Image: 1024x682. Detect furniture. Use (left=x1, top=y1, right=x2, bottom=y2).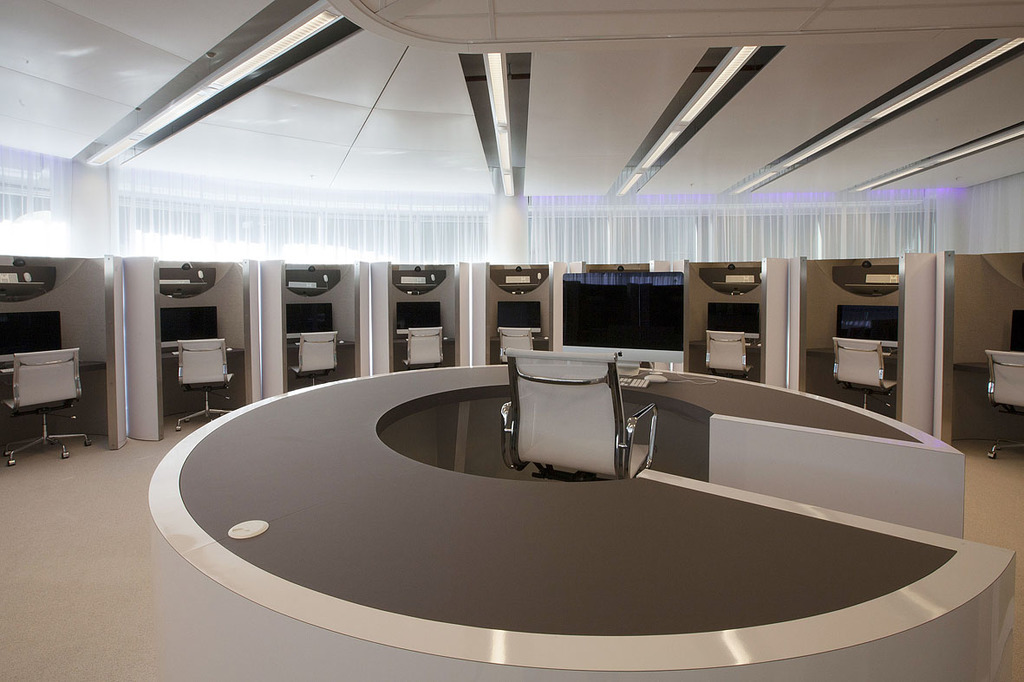
(left=157, top=343, right=245, bottom=410).
